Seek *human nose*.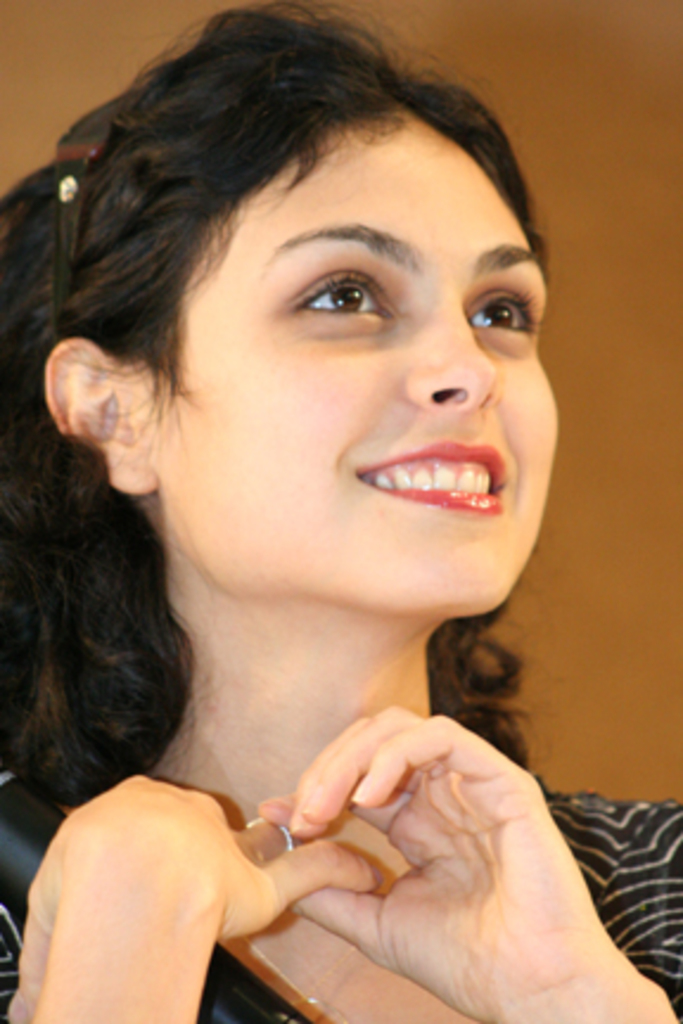
x1=403 y1=315 x2=500 y2=417.
